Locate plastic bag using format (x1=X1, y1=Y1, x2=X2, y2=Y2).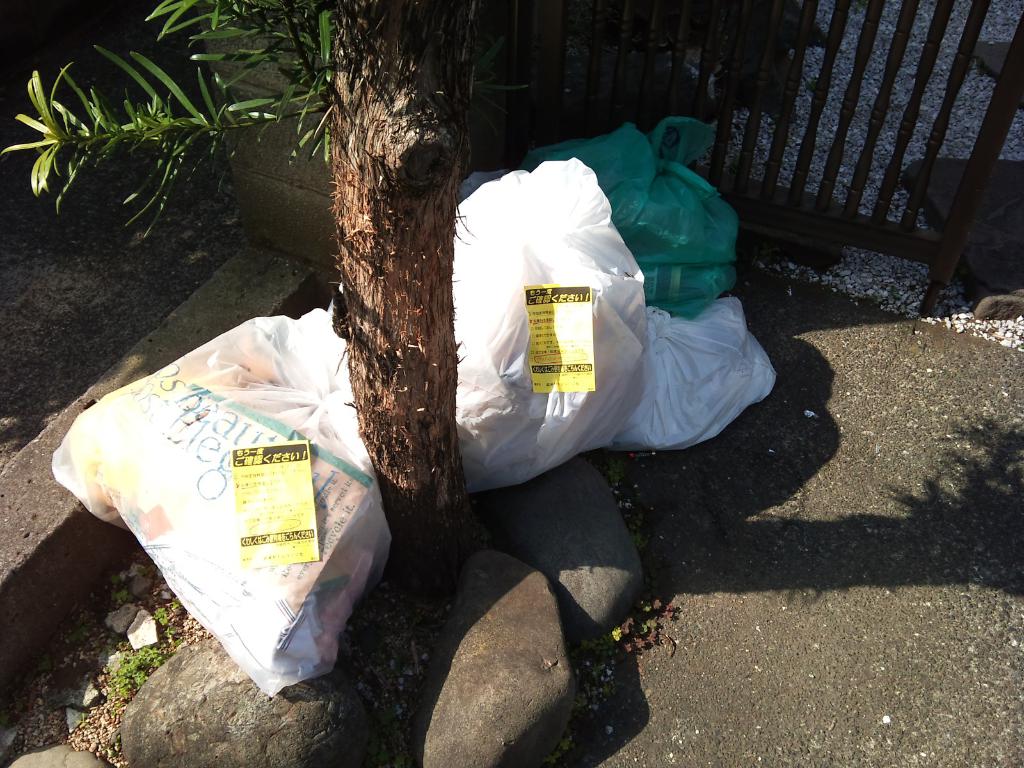
(x1=614, y1=291, x2=783, y2=456).
